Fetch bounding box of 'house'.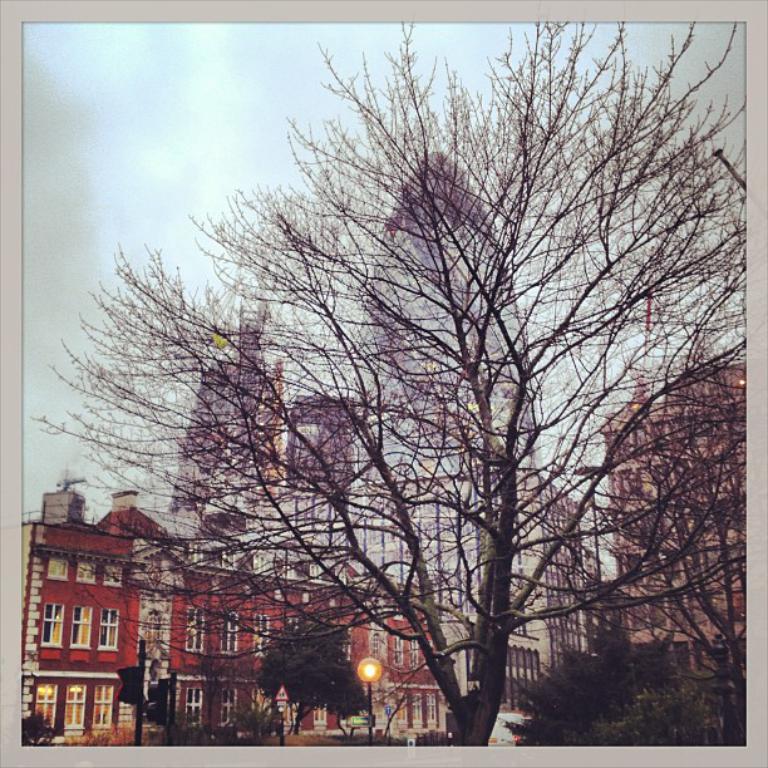
Bbox: <region>607, 344, 757, 648</region>.
